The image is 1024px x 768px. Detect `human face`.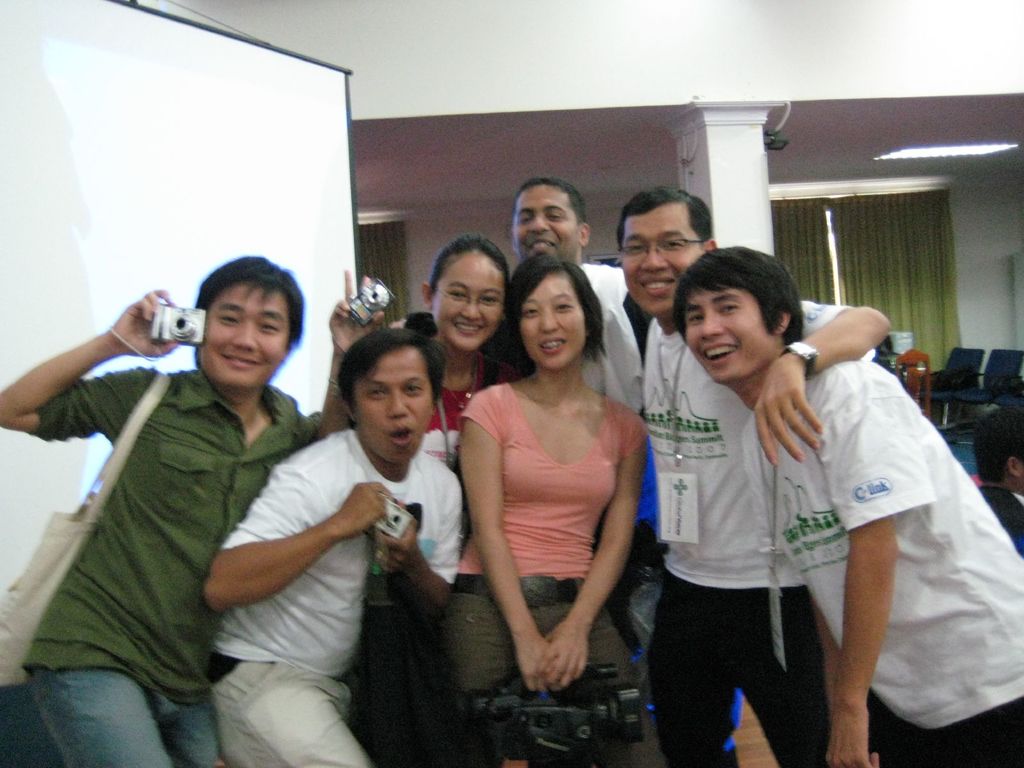
Detection: (x1=350, y1=345, x2=431, y2=459).
